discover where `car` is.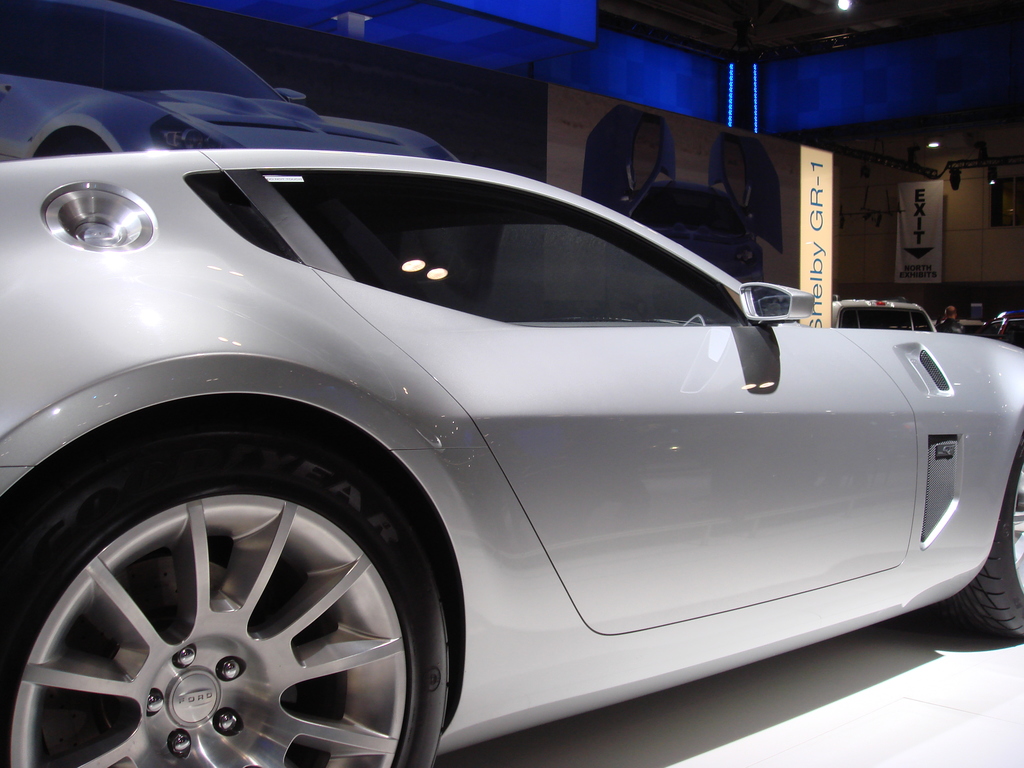
Discovered at 984 309 1023 346.
